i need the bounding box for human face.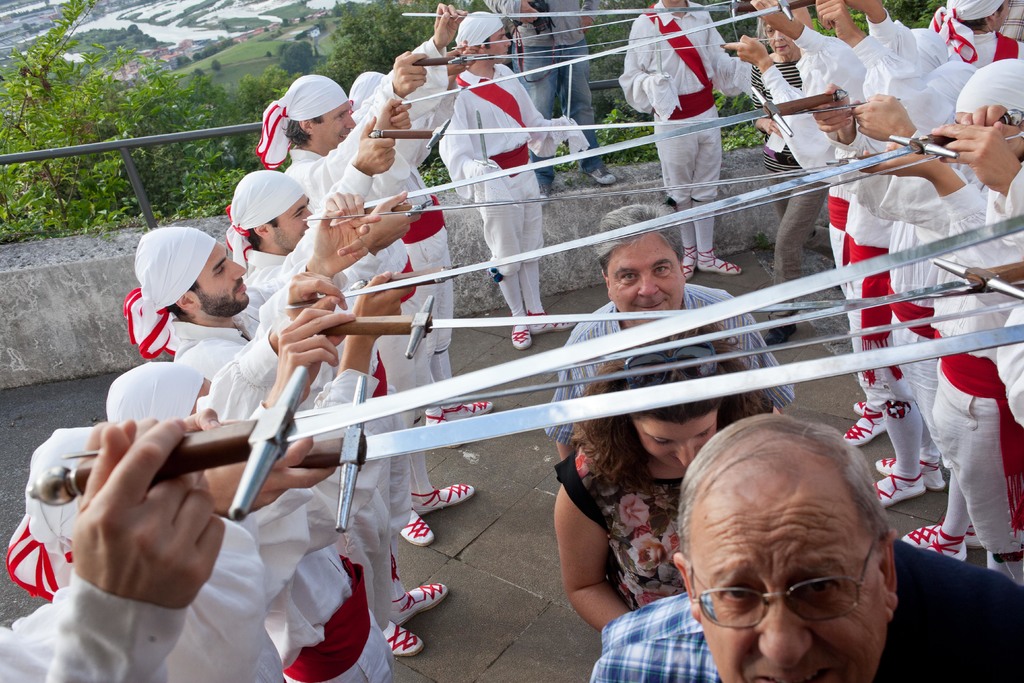
Here it is: [273,198,312,253].
